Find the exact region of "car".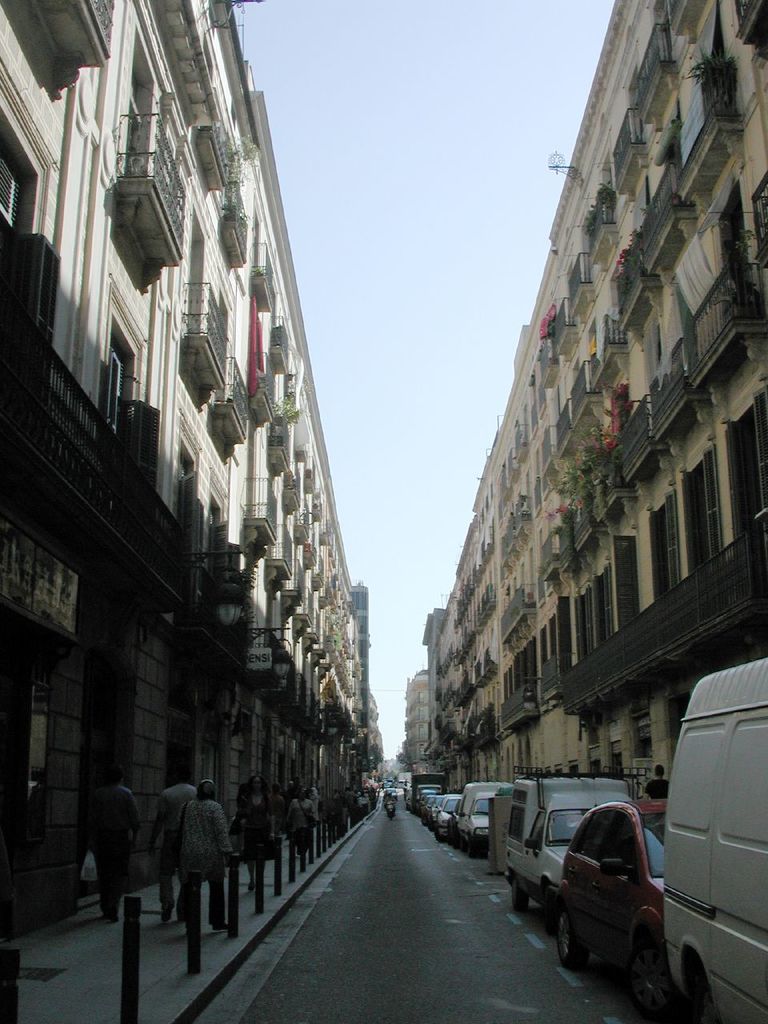
Exact region: detection(554, 804, 669, 1017).
